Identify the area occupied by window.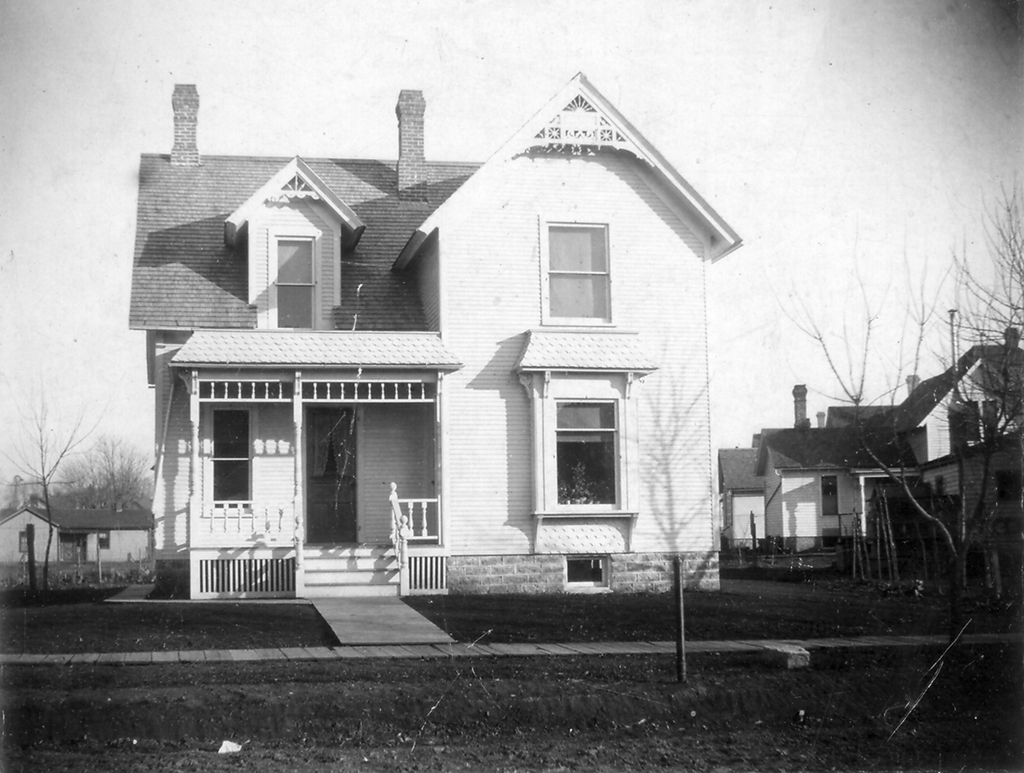
Area: <bbox>199, 402, 257, 517</bbox>.
